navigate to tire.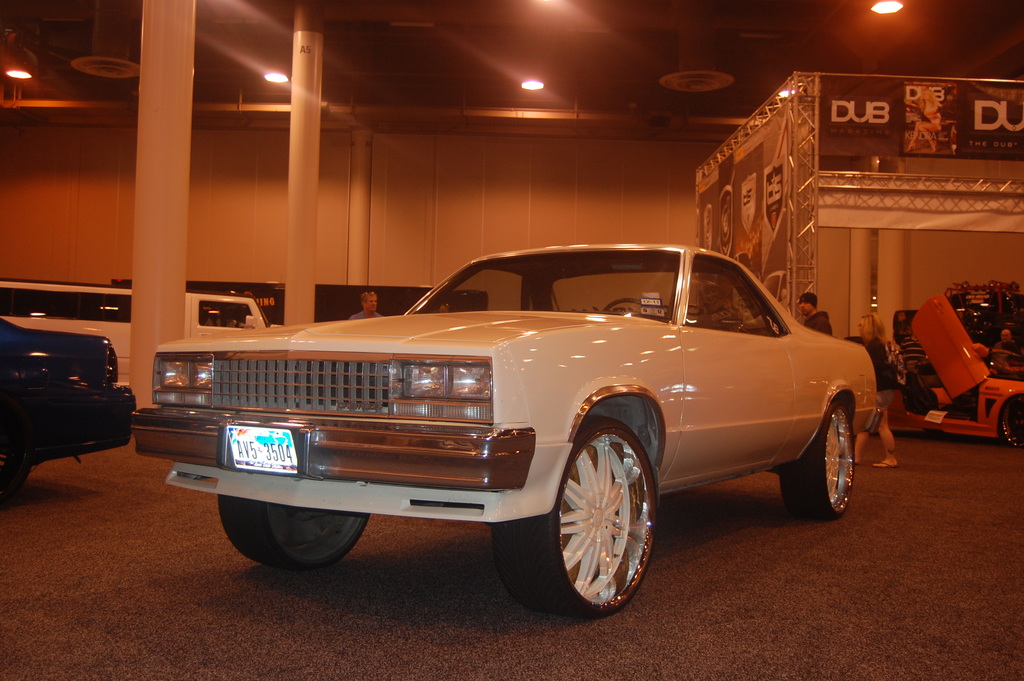
Navigation target: <bbox>218, 495, 369, 566</bbox>.
